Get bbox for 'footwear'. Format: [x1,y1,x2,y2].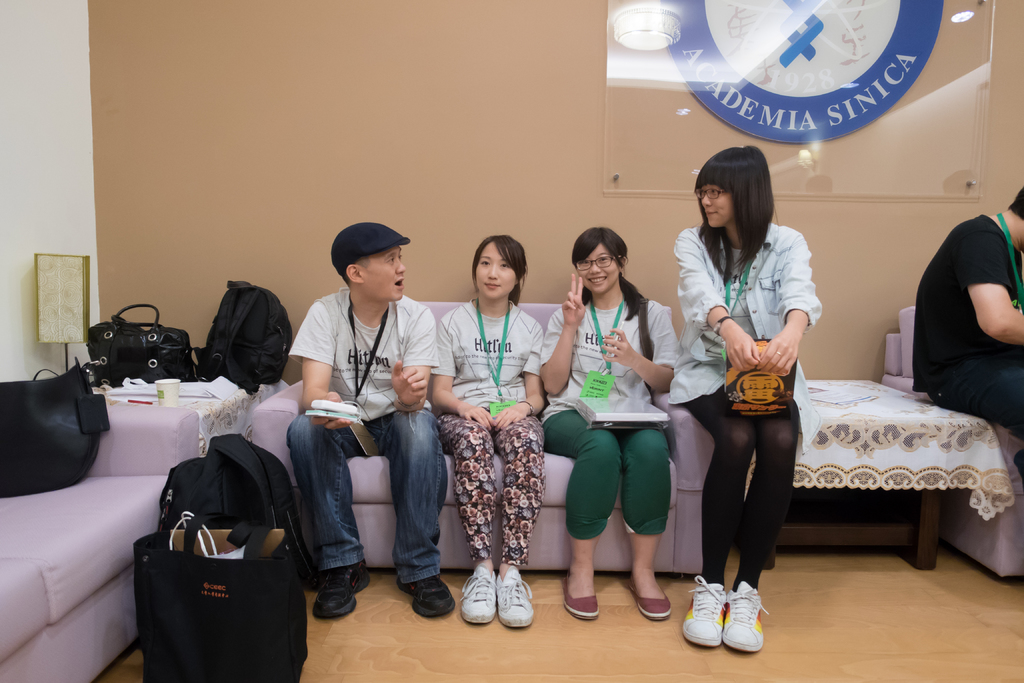
[562,570,598,620].
